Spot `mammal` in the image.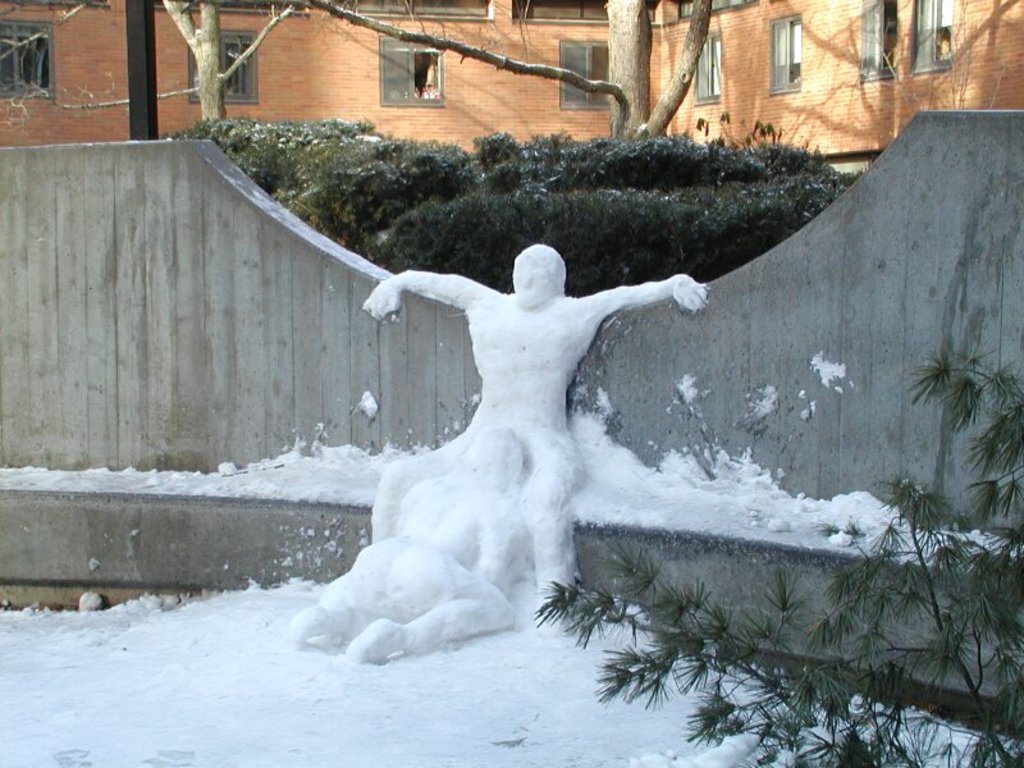
`mammal` found at region(348, 238, 698, 579).
